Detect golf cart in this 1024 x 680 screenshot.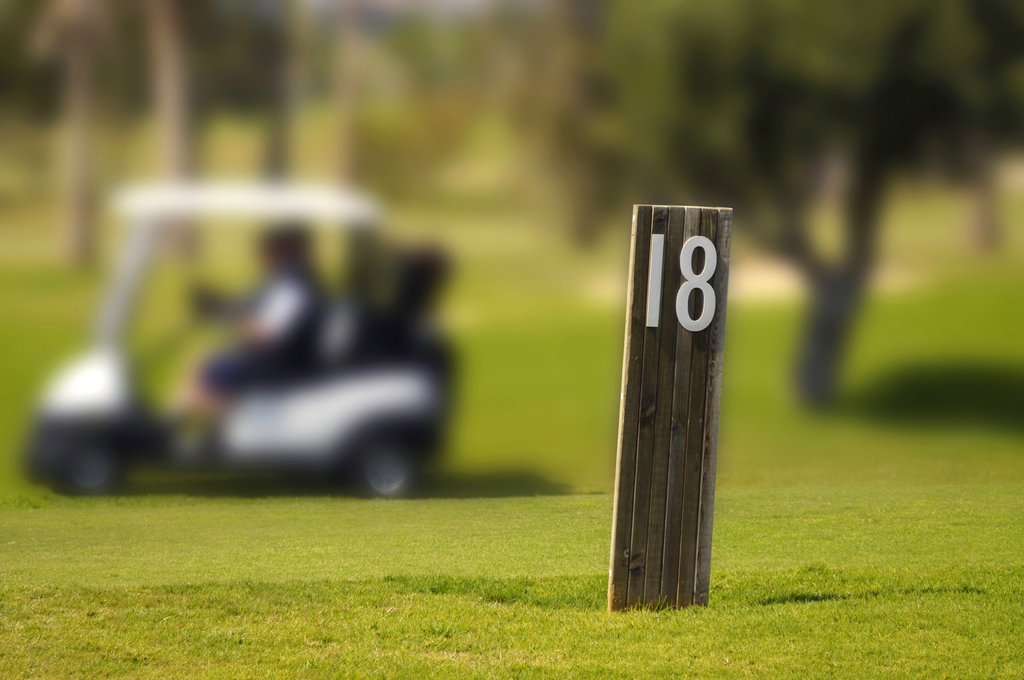
Detection: region(20, 178, 460, 498).
